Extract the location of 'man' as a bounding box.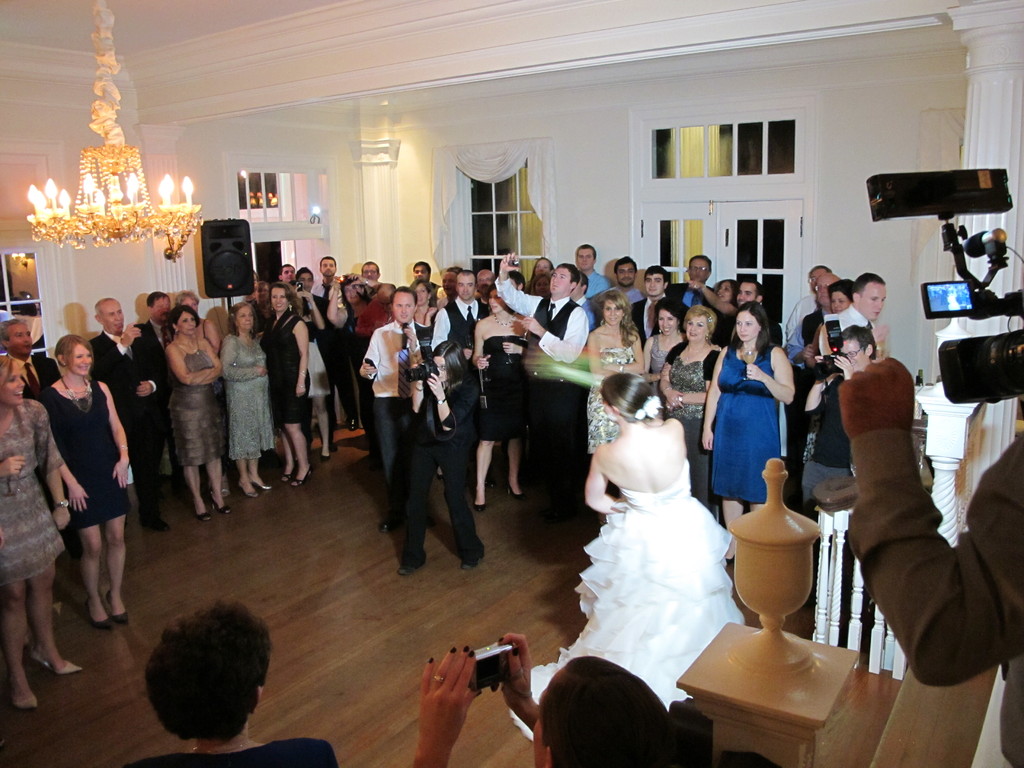
BBox(835, 268, 884, 349).
